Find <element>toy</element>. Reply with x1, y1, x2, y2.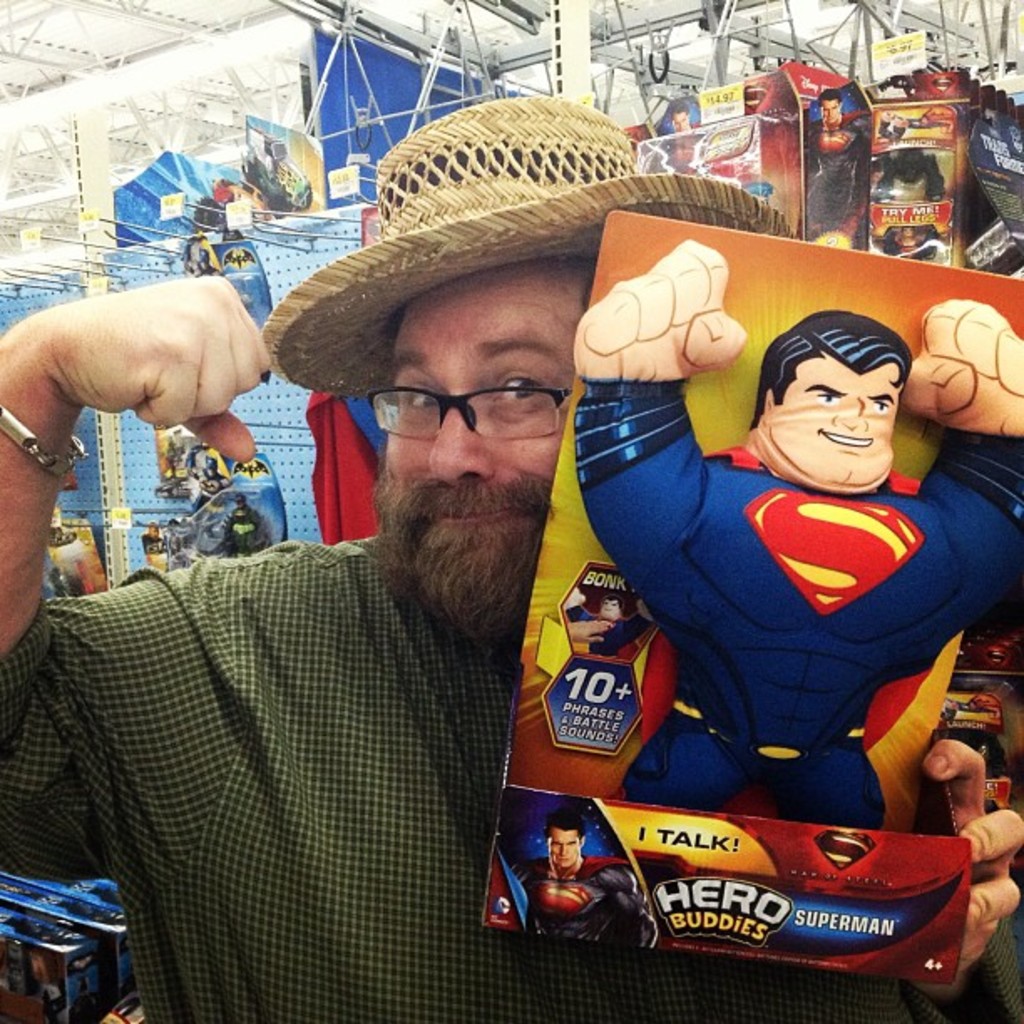
571, 236, 1022, 830.
